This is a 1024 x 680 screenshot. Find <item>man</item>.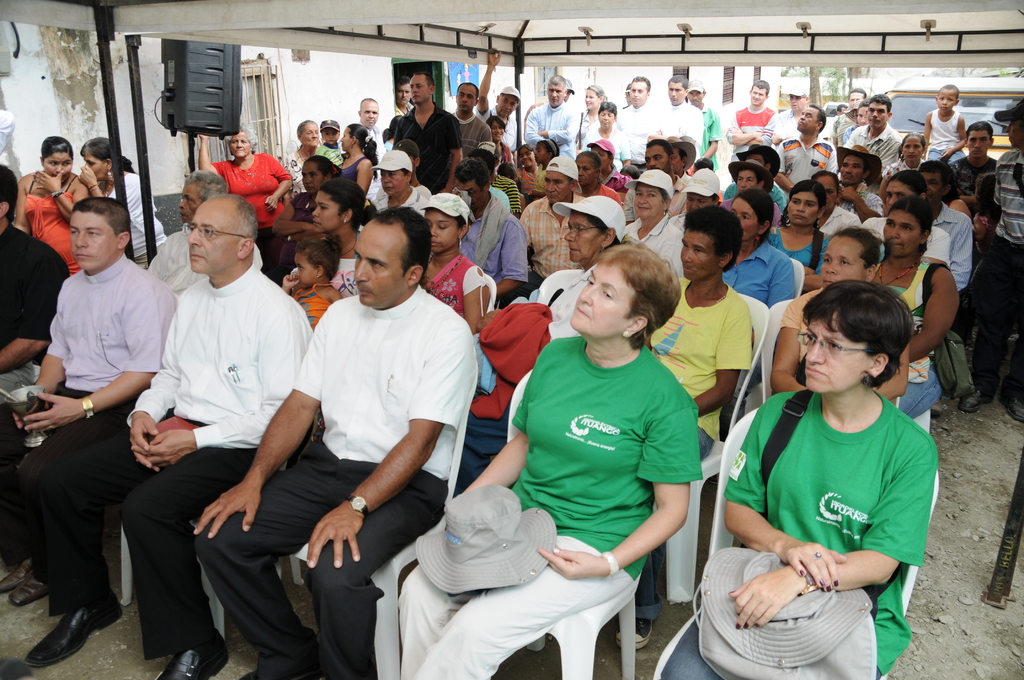
Bounding box: <bbox>913, 158, 976, 292</bbox>.
